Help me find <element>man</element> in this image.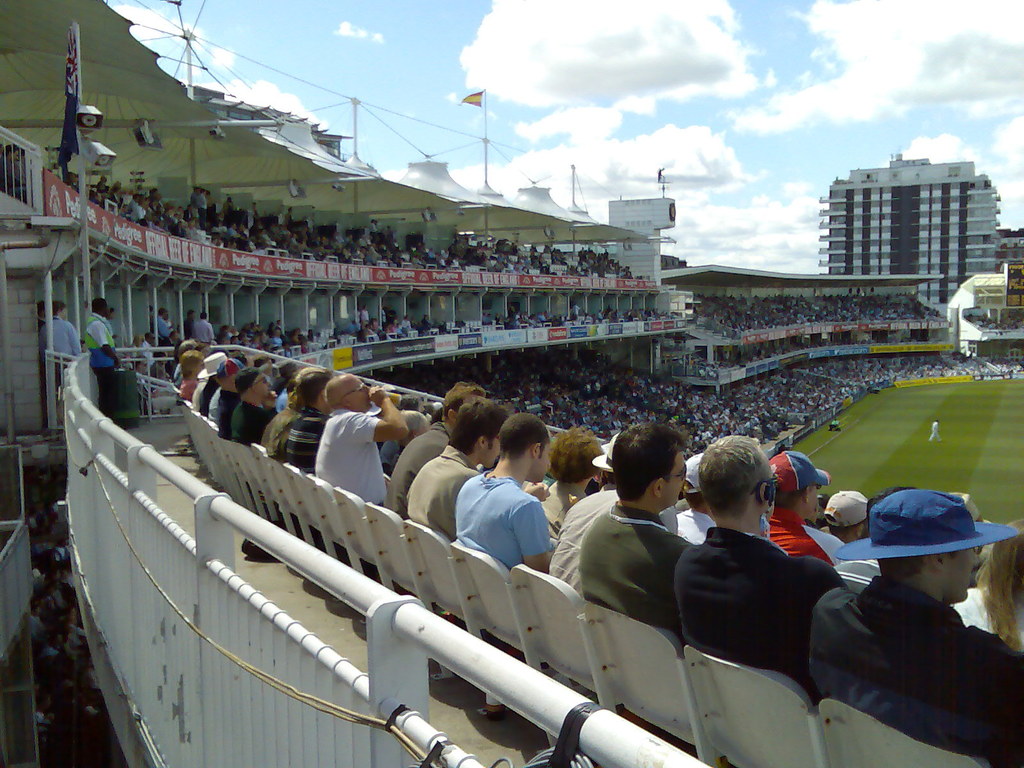
Found it: detection(525, 428, 604, 547).
